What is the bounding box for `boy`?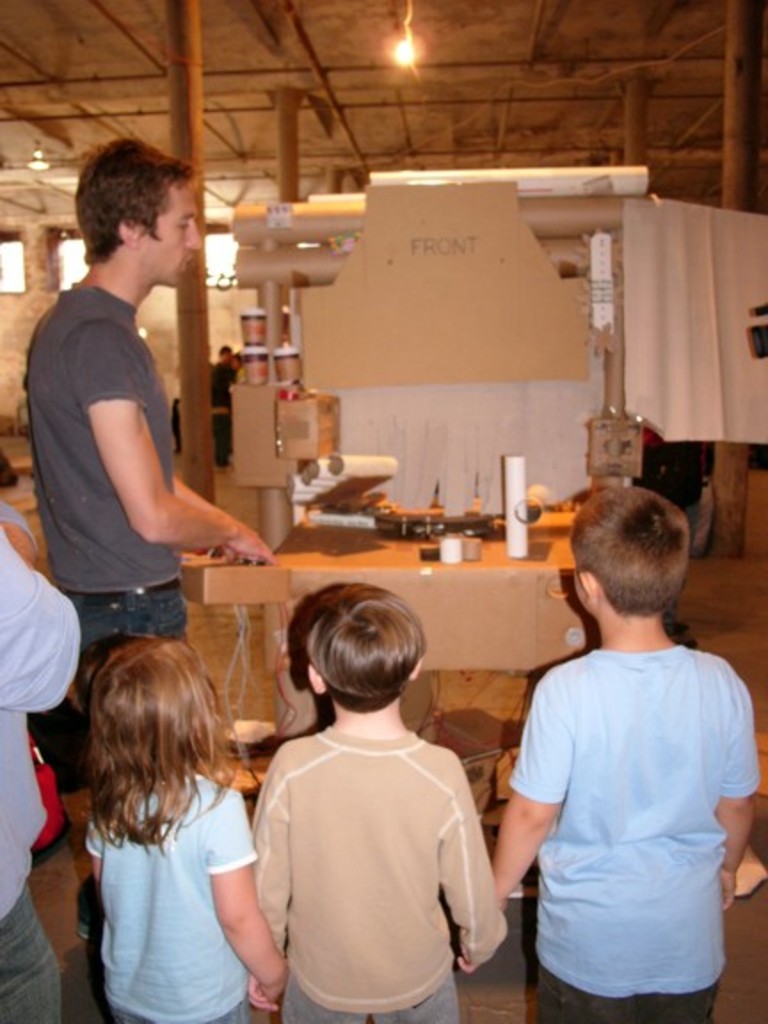
x1=247, y1=581, x2=503, y2=1022.
